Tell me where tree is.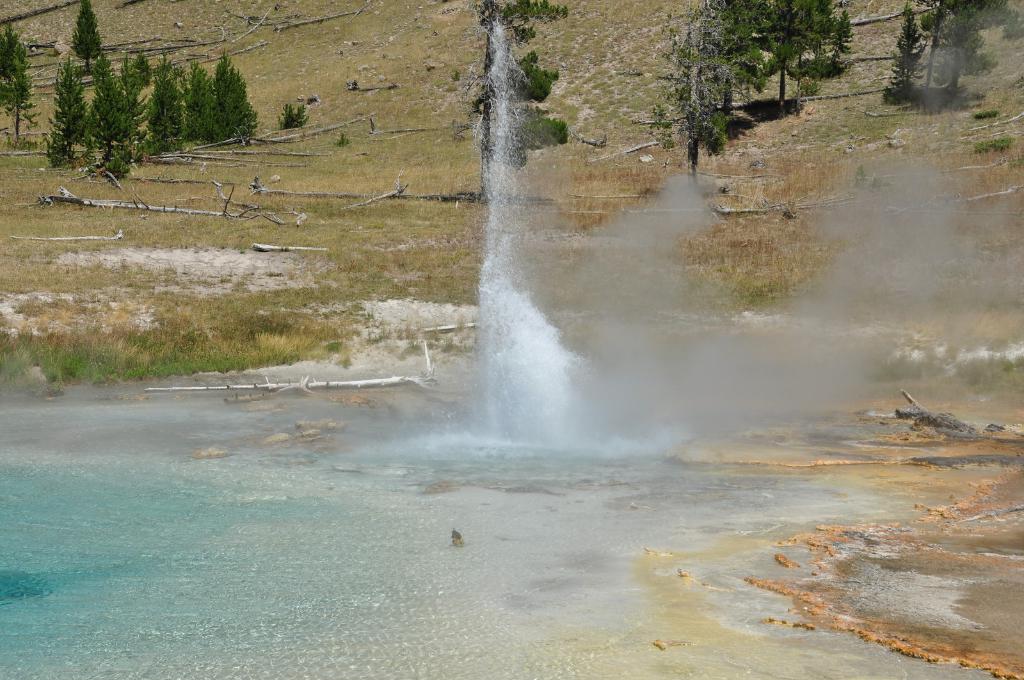
tree is at 182,56,208,132.
